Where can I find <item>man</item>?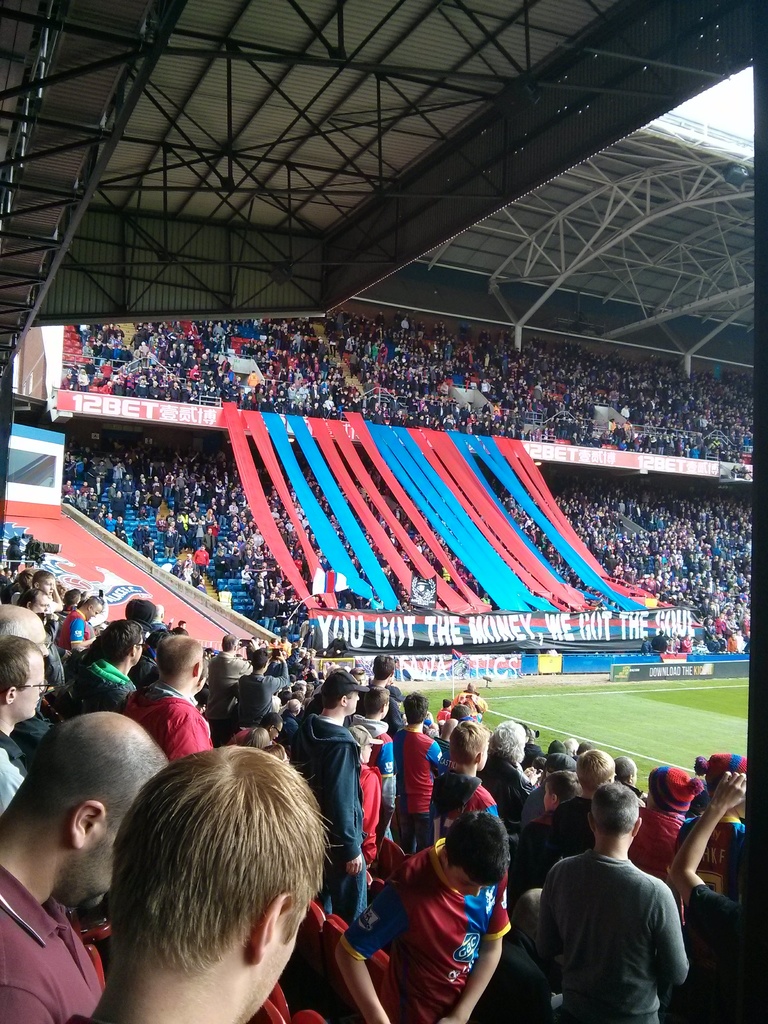
You can find it at <region>0, 605, 51, 654</region>.
